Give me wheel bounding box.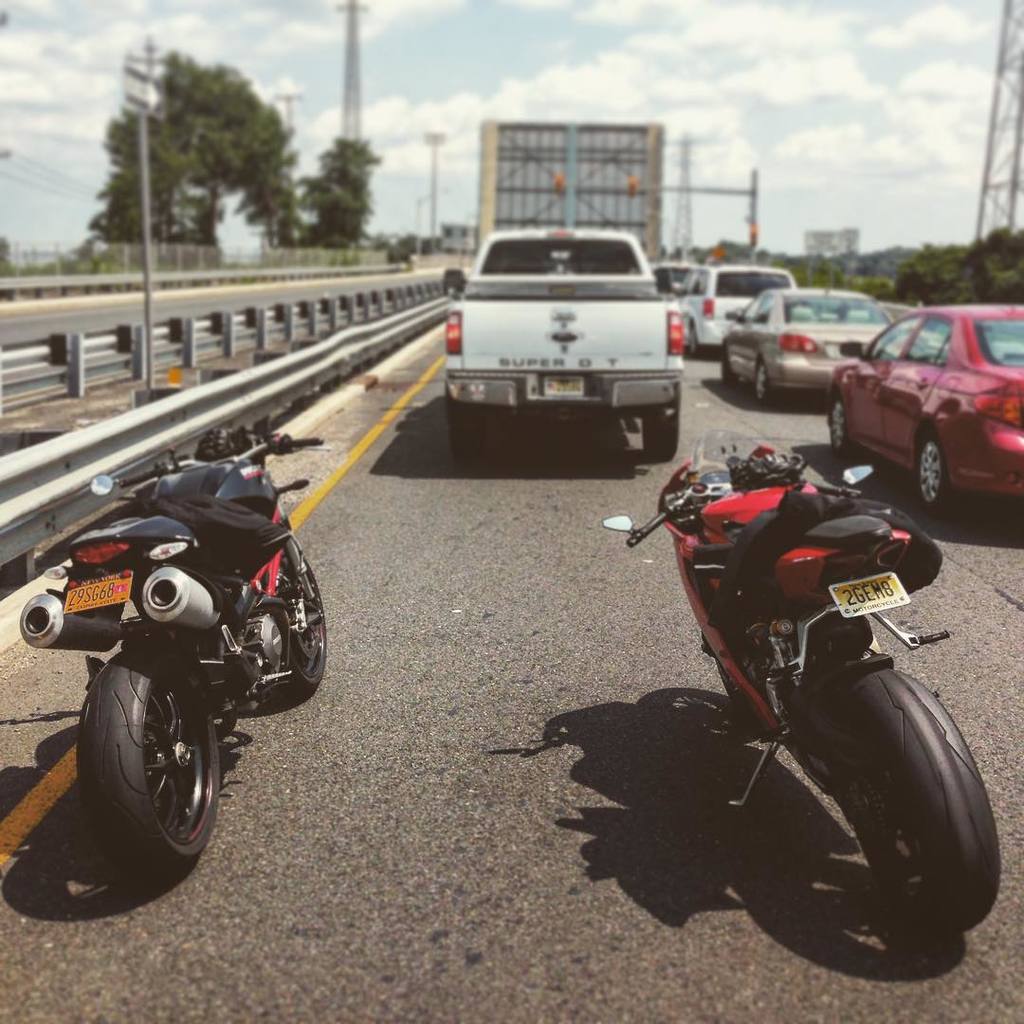
{"x1": 437, "y1": 385, "x2": 483, "y2": 472}.
